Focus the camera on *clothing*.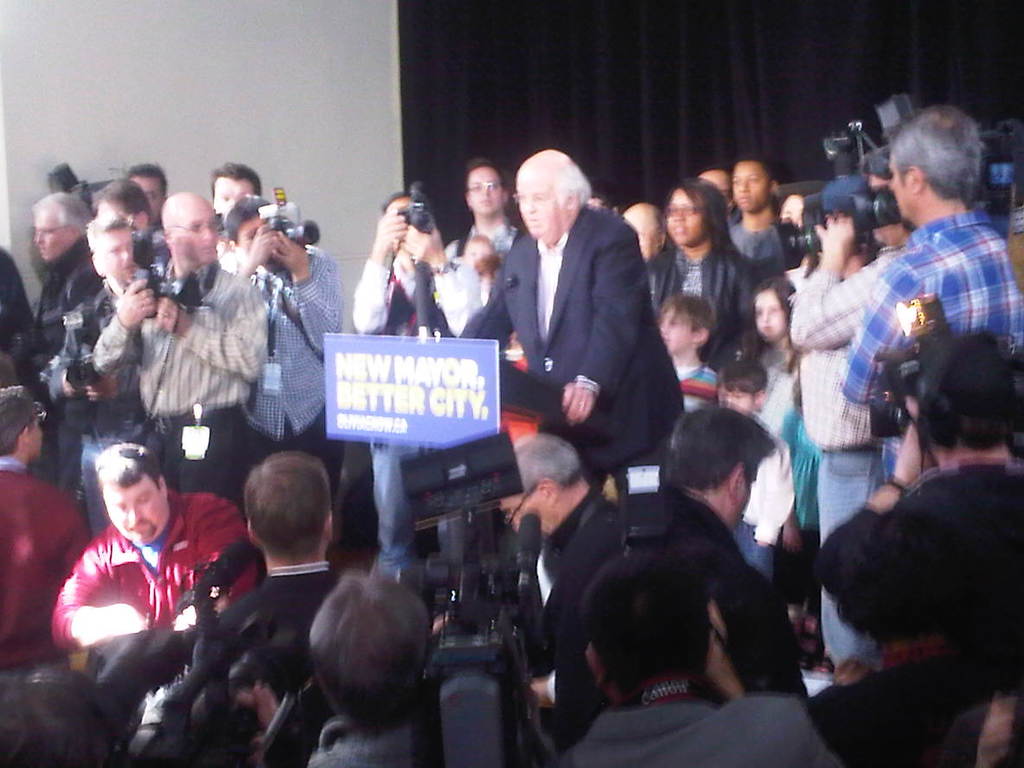
Focus region: 317/719/514/767.
